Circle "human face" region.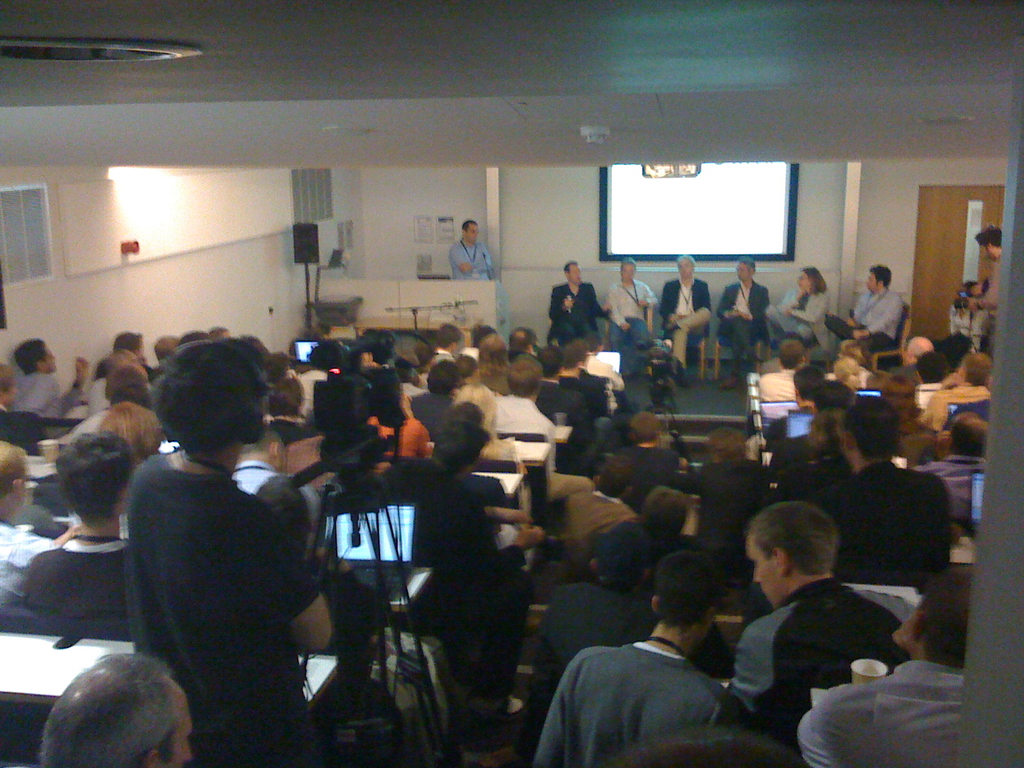
Region: detection(465, 212, 477, 246).
